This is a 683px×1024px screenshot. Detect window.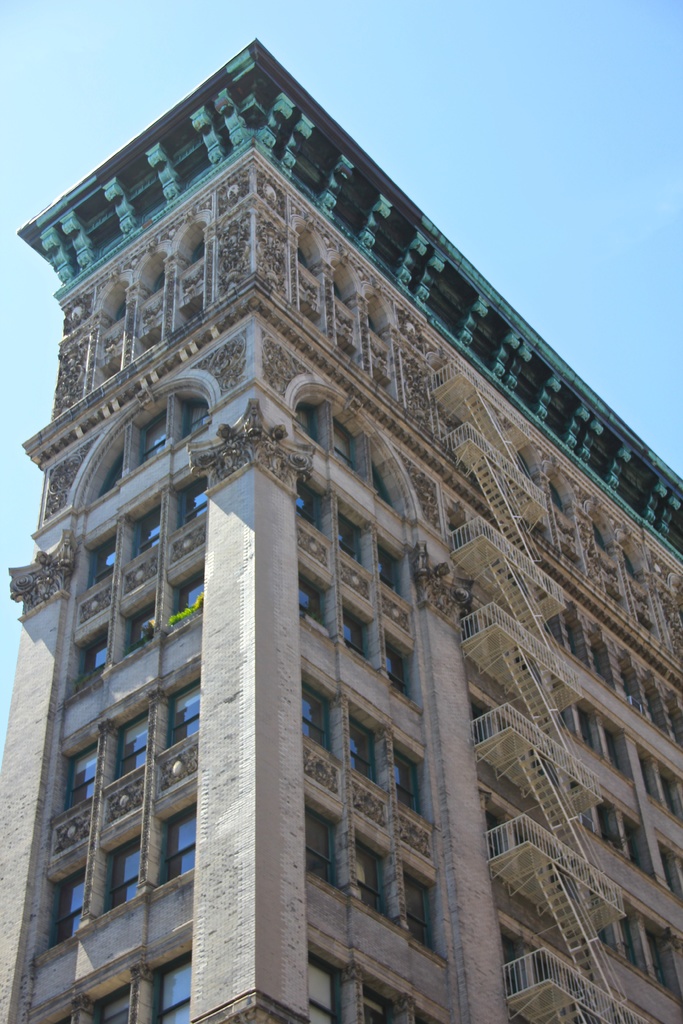
(x1=184, y1=223, x2=201, y2=271).
